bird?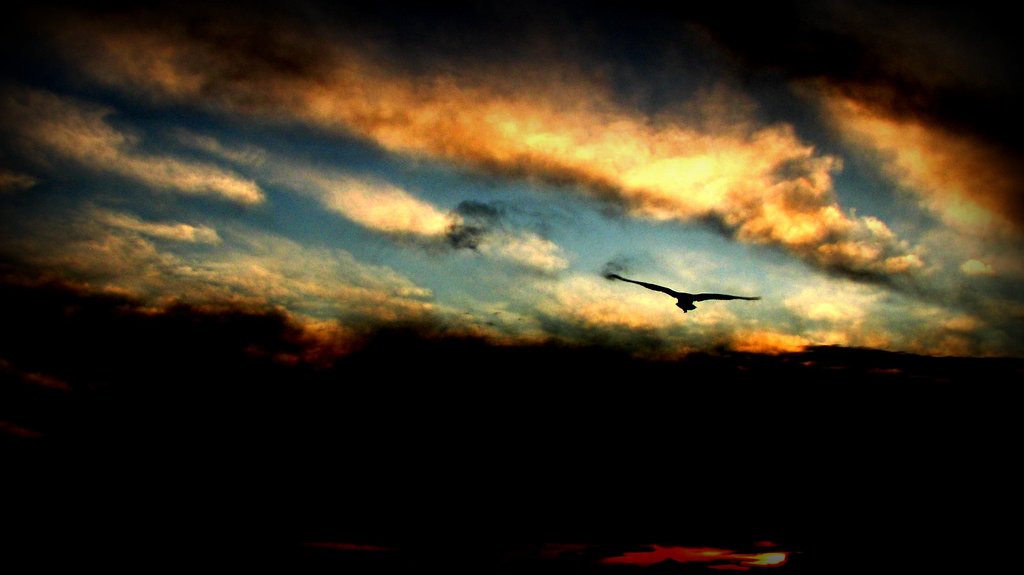
left=631, top=266, right=760, bottom=316
